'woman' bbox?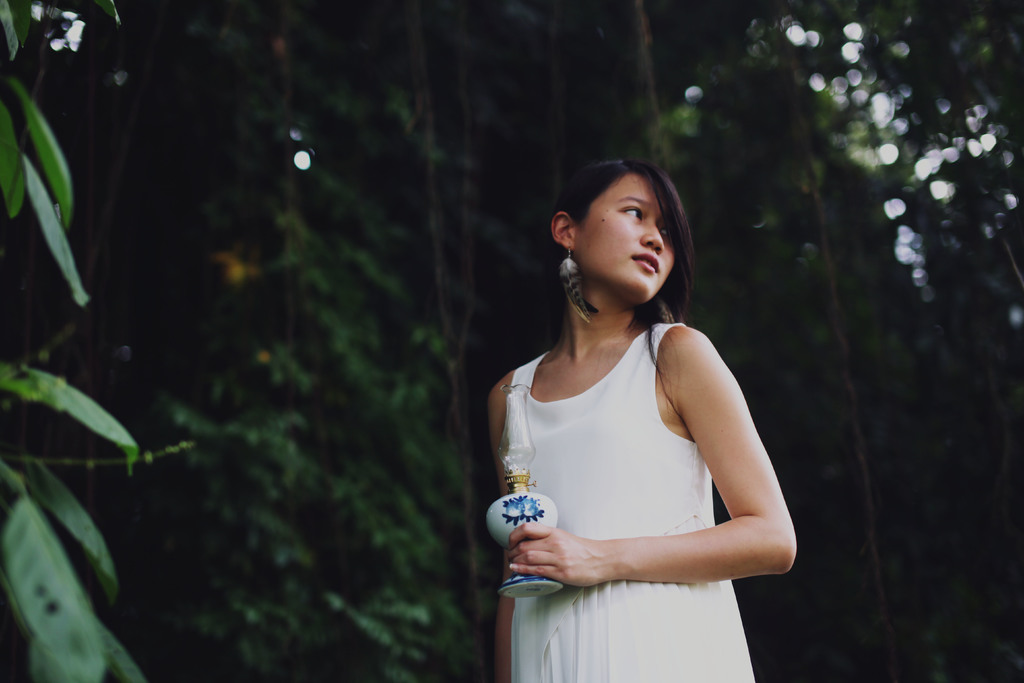
left=476, top=145, right=794, bottom=661
